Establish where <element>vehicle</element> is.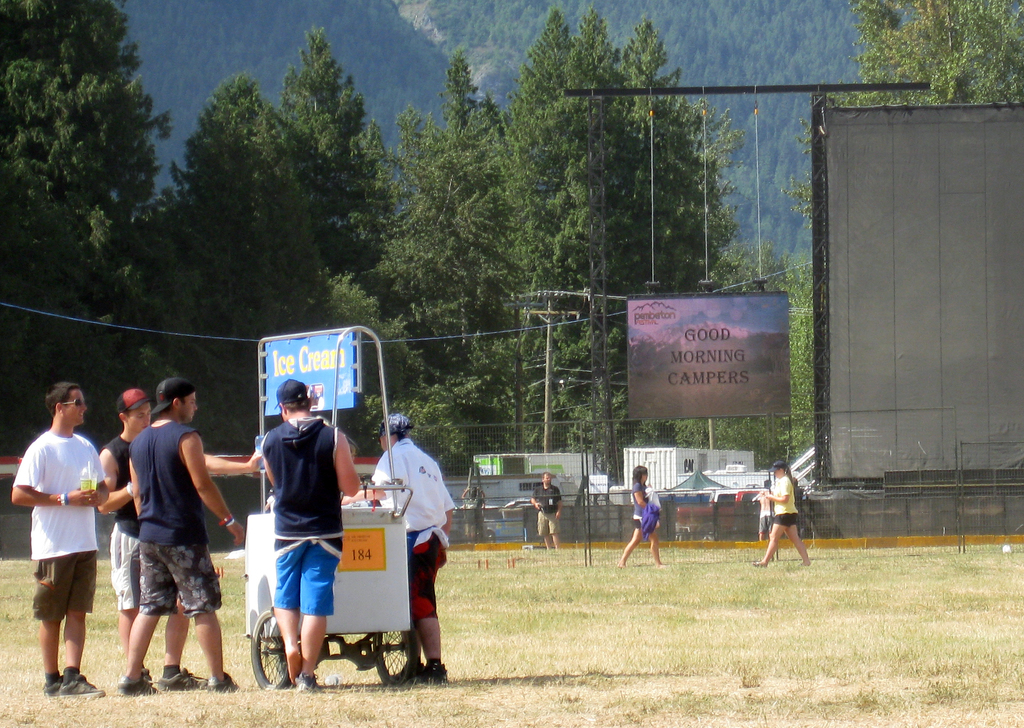
Established at bbox(0, 452, 29, 517).
